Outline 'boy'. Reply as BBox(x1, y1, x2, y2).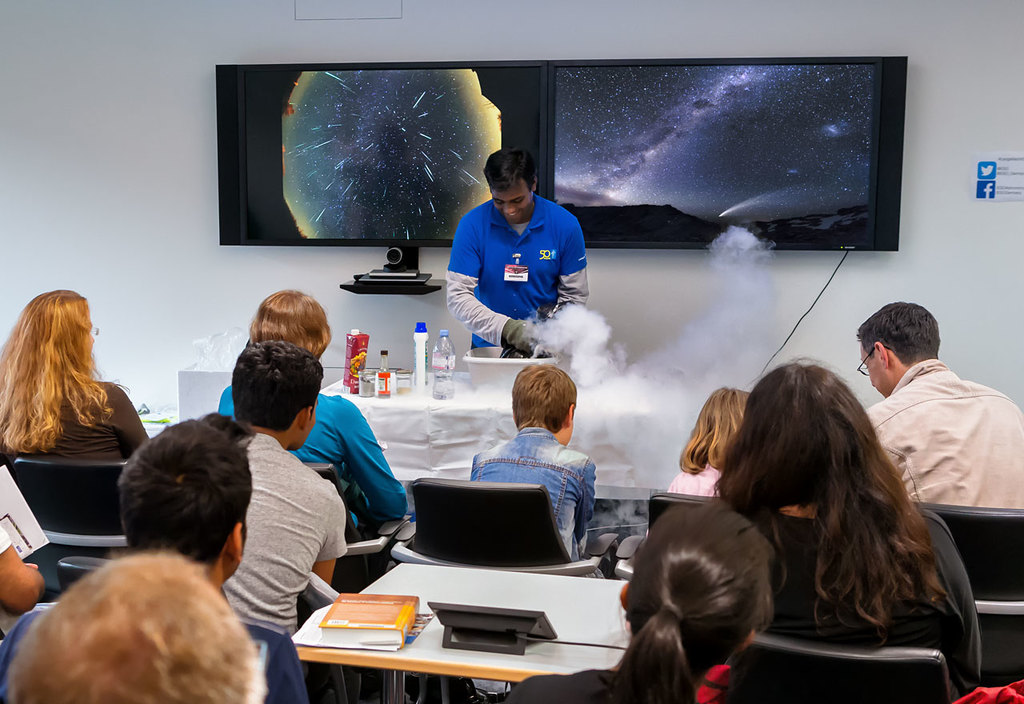
BBox(862, 299, 1022, 505).
